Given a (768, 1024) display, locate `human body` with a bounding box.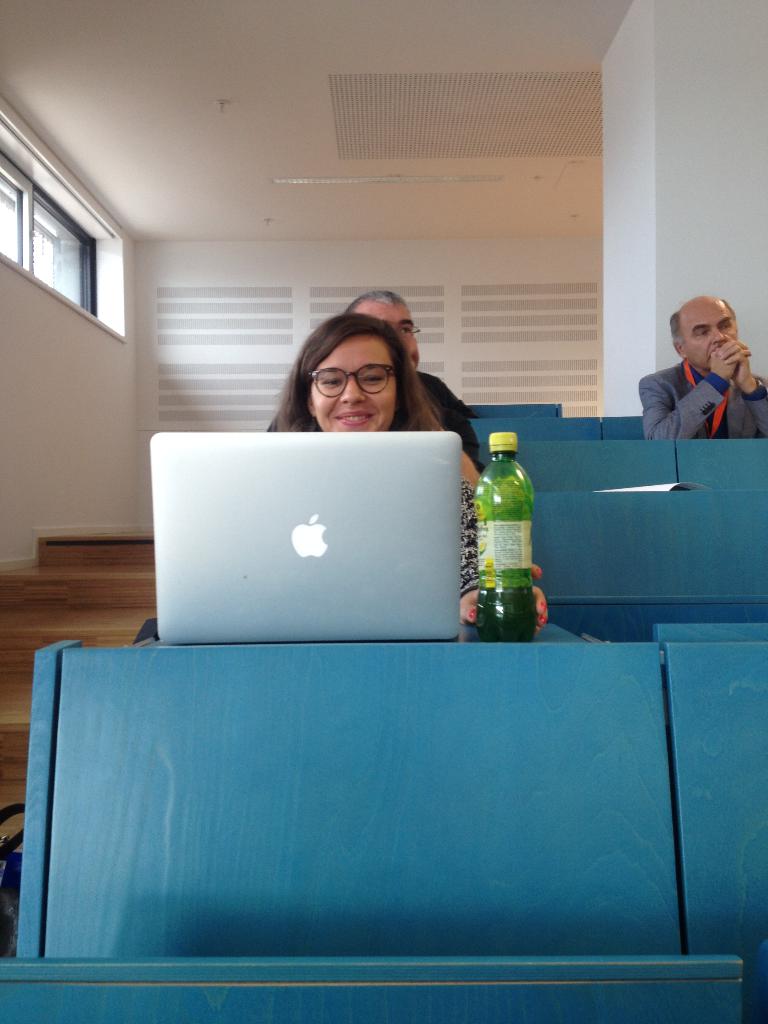
Located: select_region(630, 290, 767, 450).
